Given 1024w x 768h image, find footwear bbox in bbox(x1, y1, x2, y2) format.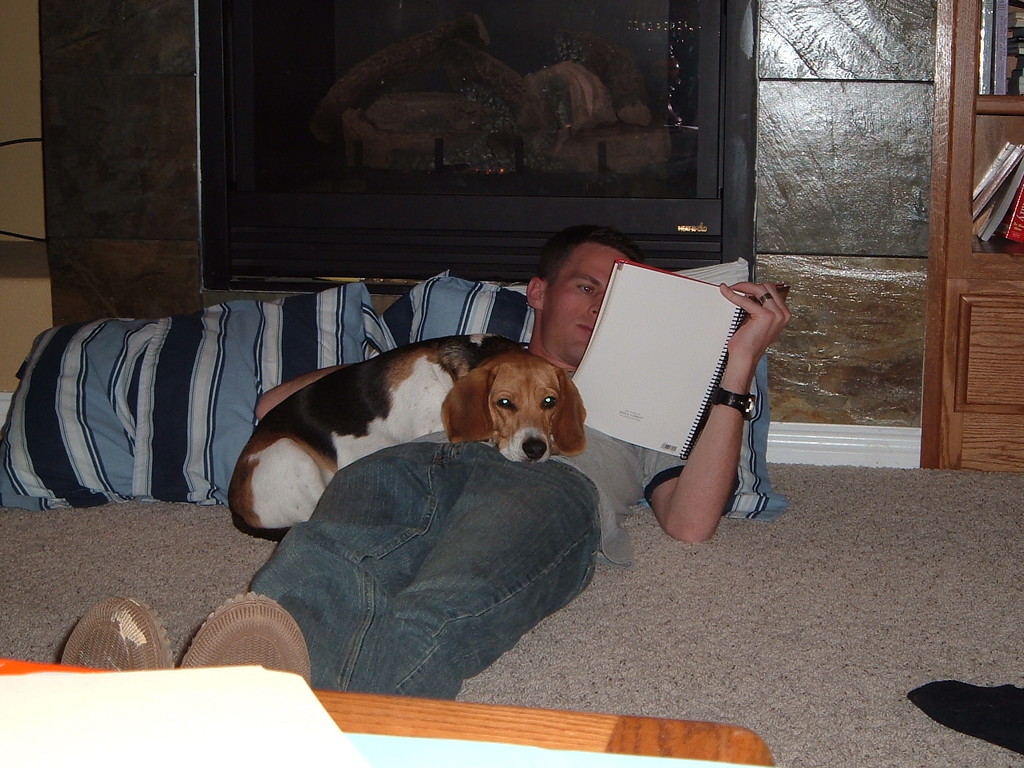
bbox(176, 590, 314, 694).
